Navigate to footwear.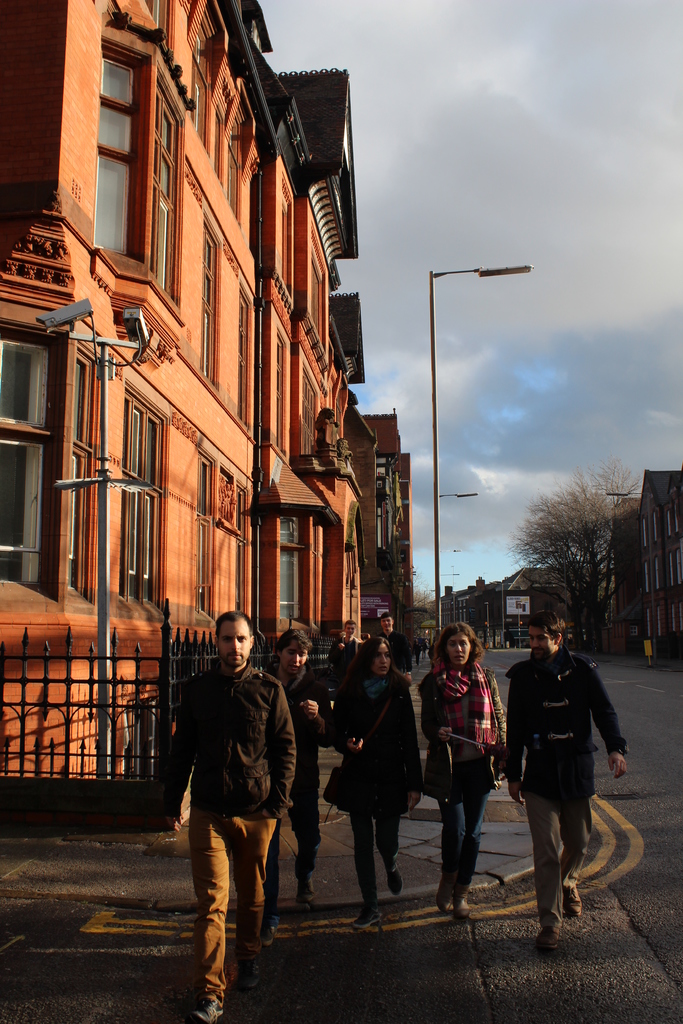
Navigation target: locate(384, 870, 398, 893).
